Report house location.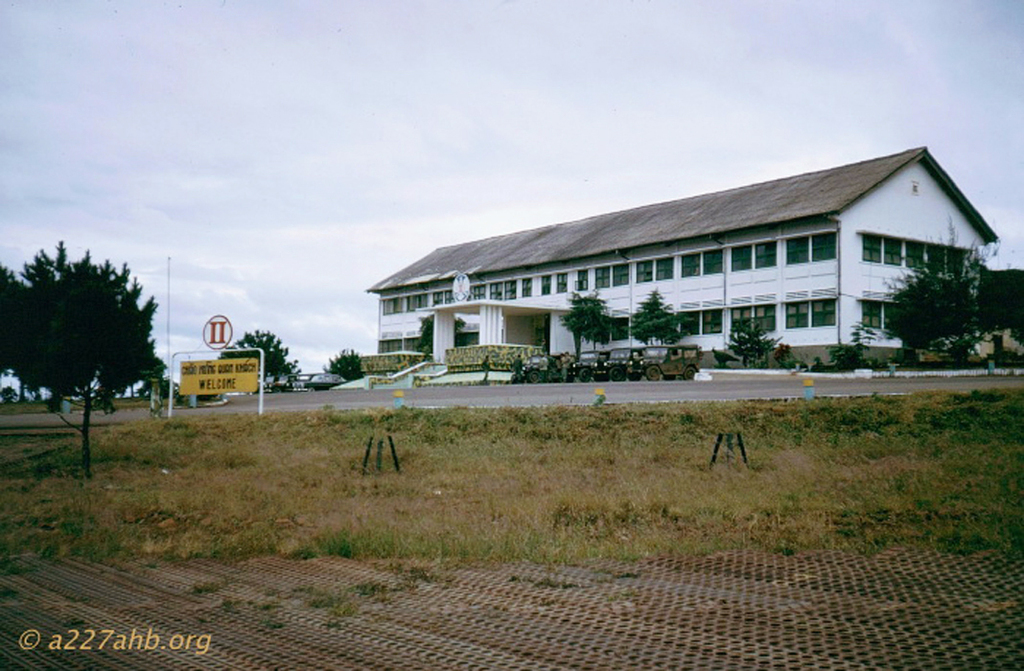
Report: bbox=[353, 150, 1006, 387].
